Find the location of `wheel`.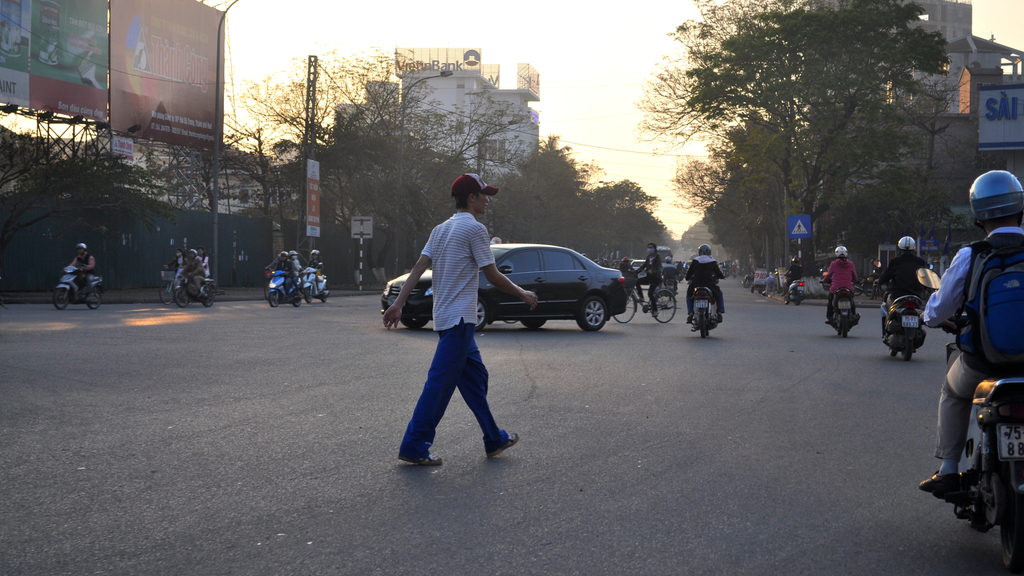
Location: bbox=[613, 295, 636, 322].
